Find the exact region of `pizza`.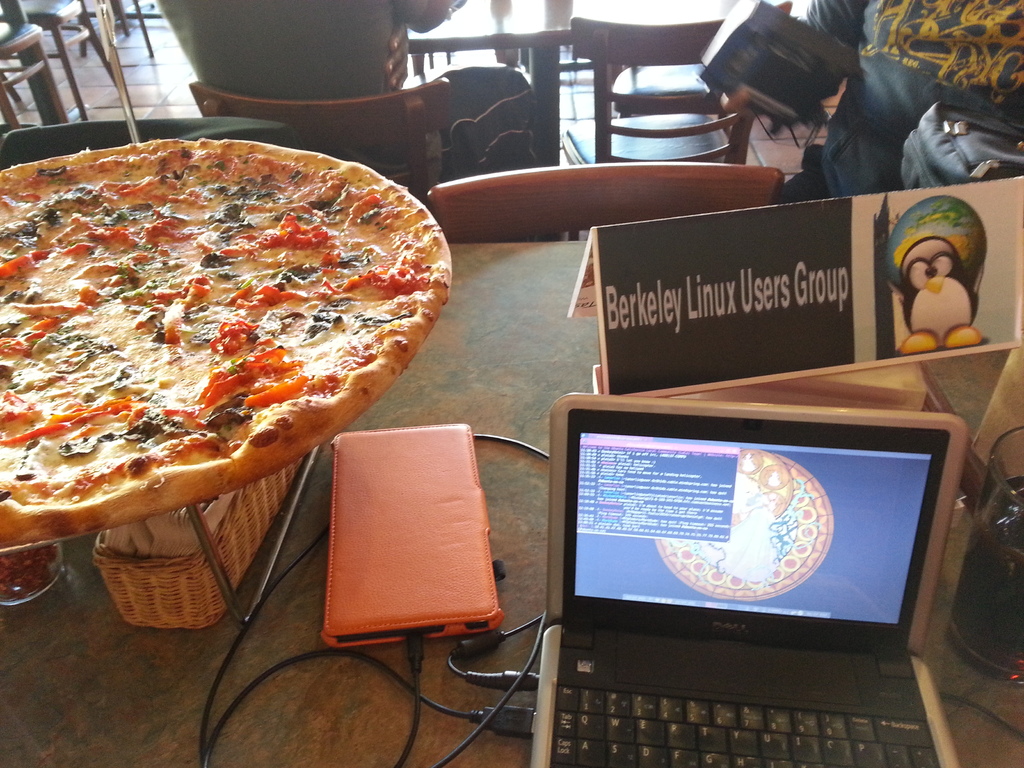
Exact region: box=[0, 136, 452, 546].
